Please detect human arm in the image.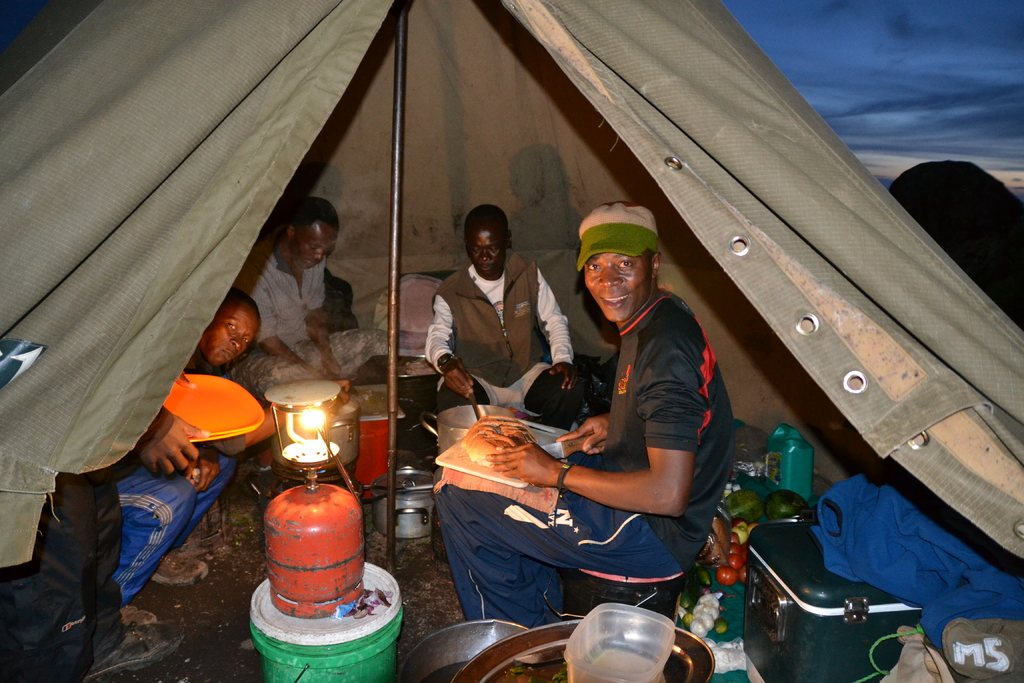
(x1=242, y1=255, x2=297, y2=374).
